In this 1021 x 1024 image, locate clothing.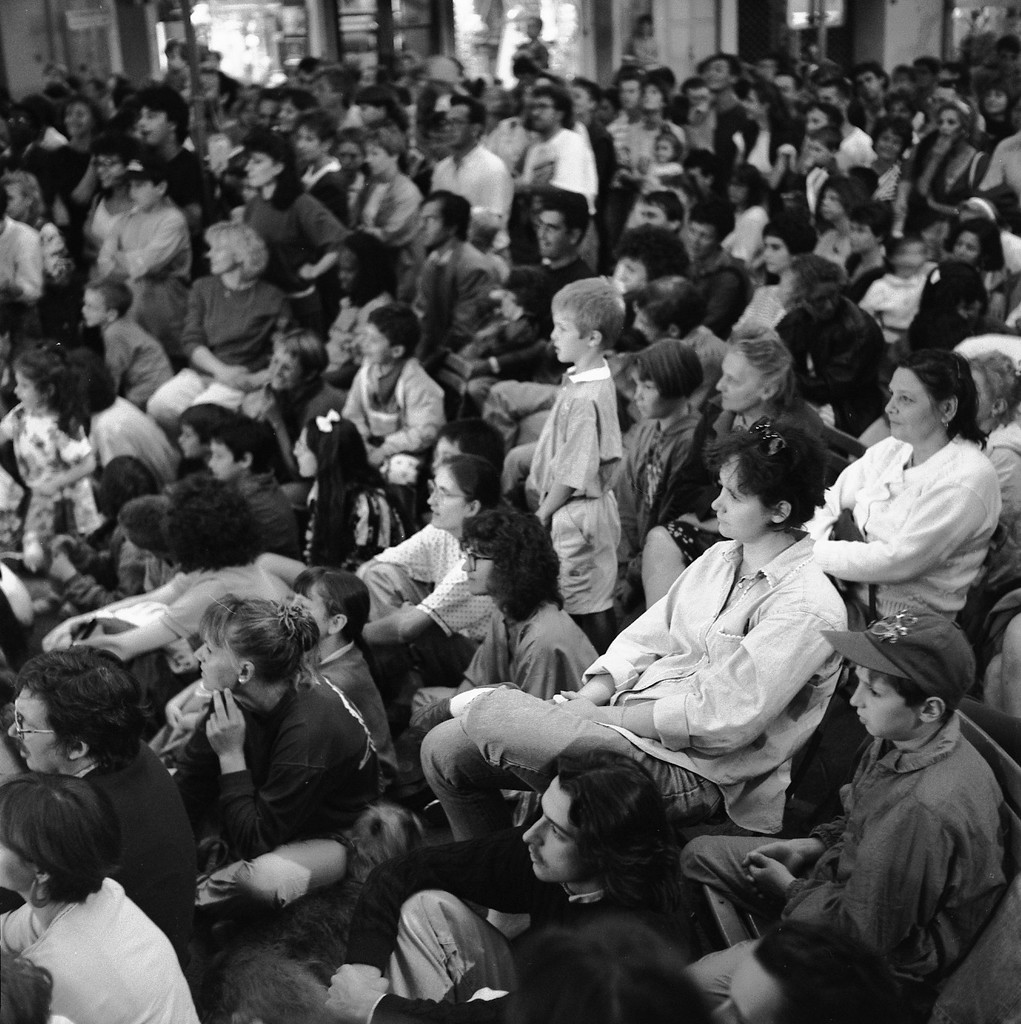
Bounding box: select_region(318, 637, 392, 773).
